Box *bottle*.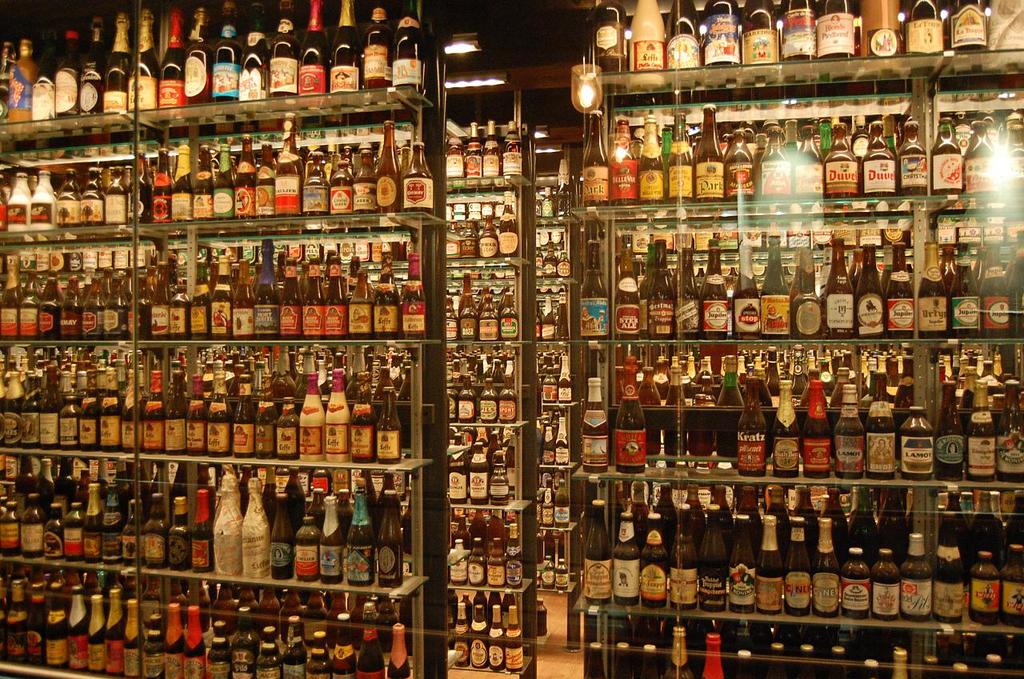
202:369:237:463.
